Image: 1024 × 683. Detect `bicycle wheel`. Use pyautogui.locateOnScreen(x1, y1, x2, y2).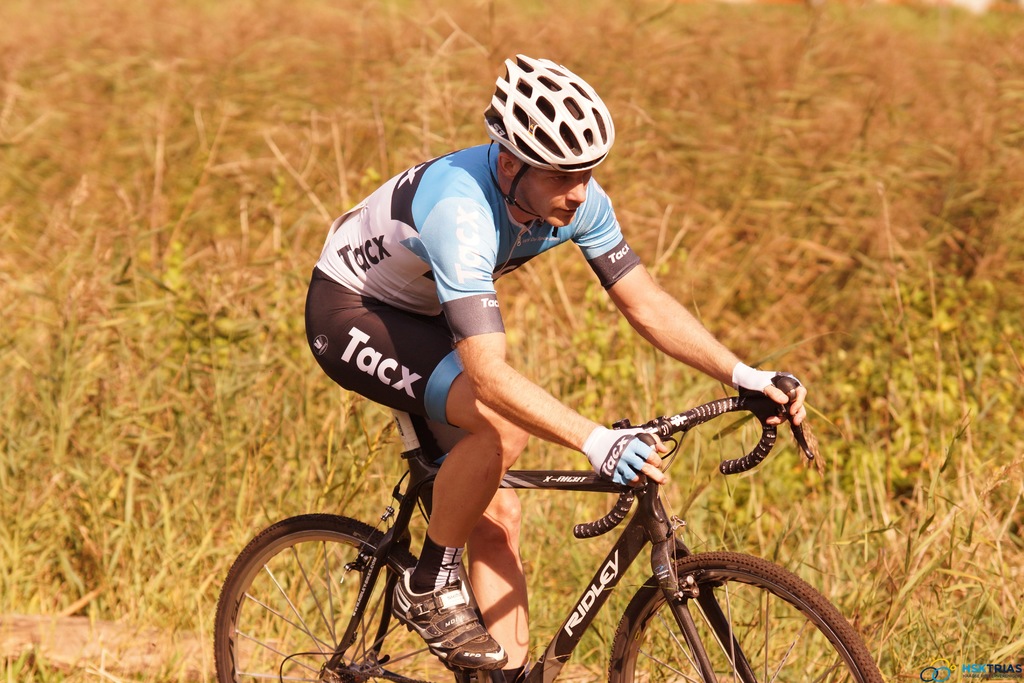
pyautogui.locateOnScreen(217, 515, 441, 677).
